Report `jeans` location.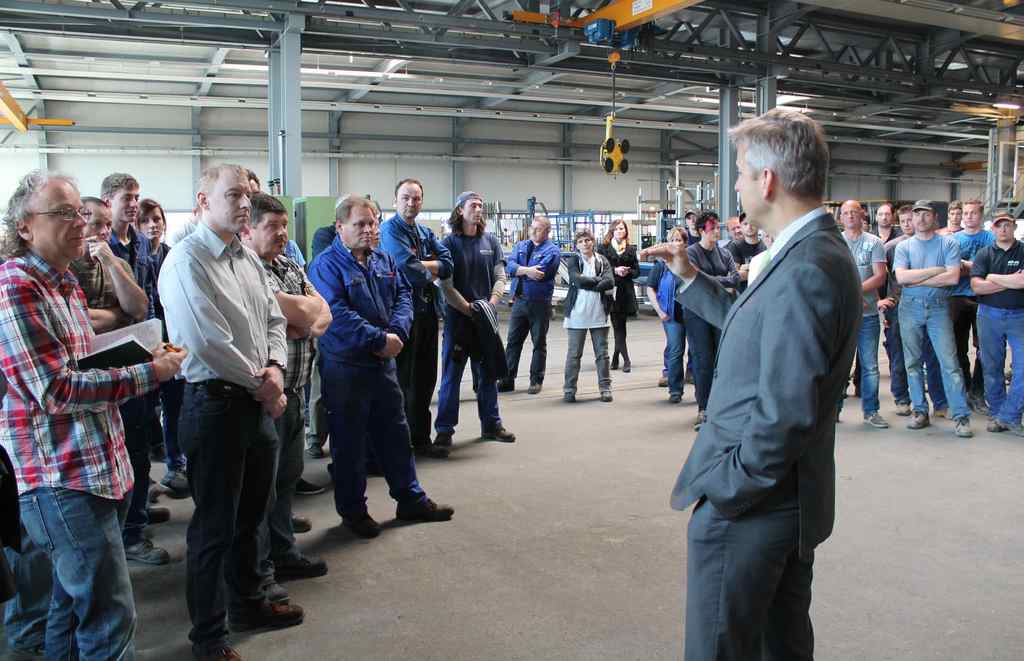
Report: {"x1": 685, "y1": 325, "x2": 718, "y2": 411}.
